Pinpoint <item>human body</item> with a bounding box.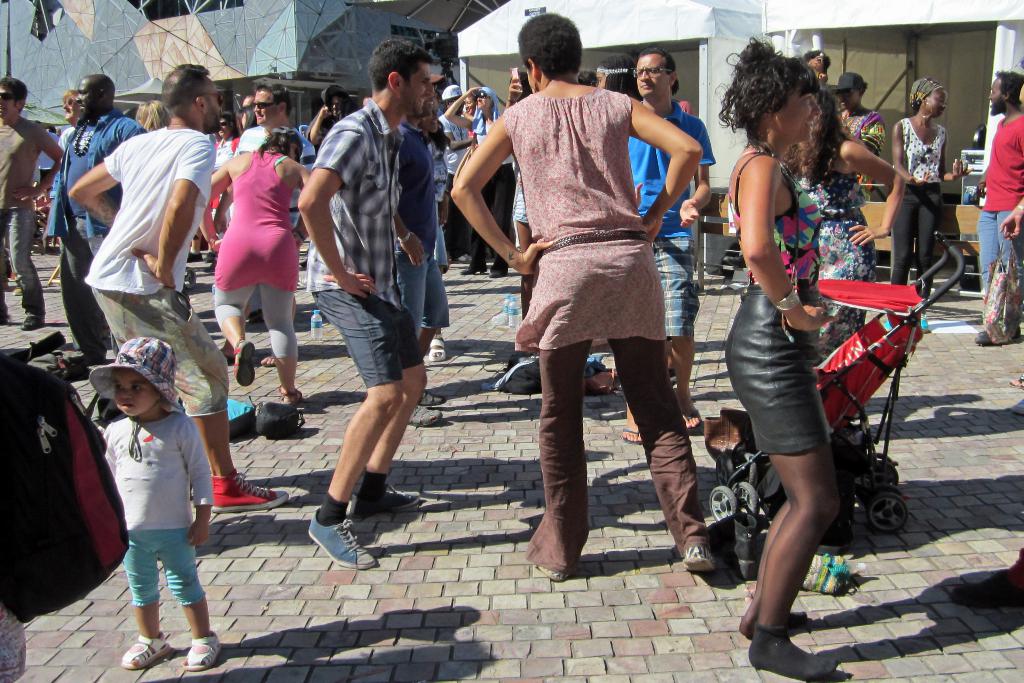
468:80:504:263.
